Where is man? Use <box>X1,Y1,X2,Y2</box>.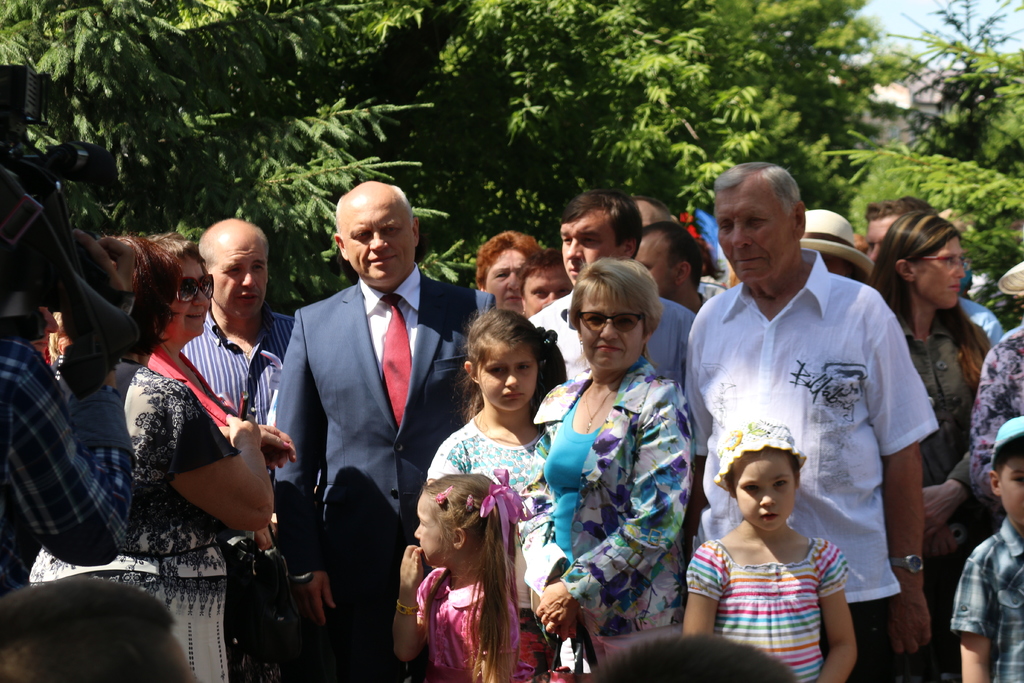
<box>514,247,577,315</box>.
